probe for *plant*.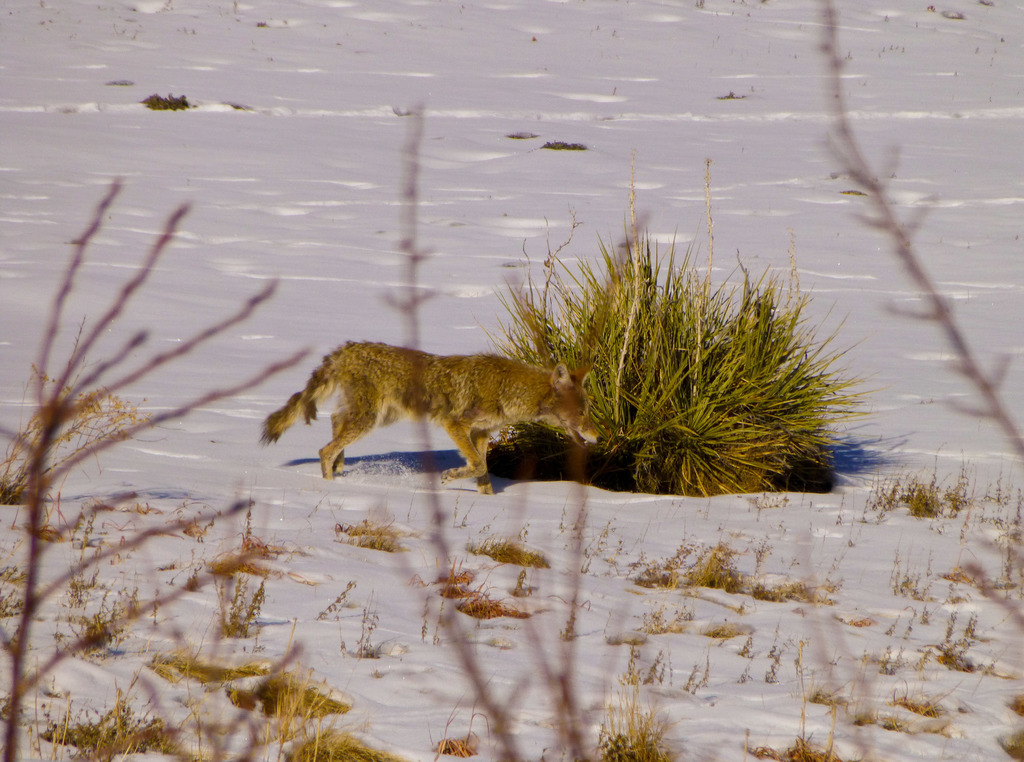
Probe result: 61/104/77/115.
